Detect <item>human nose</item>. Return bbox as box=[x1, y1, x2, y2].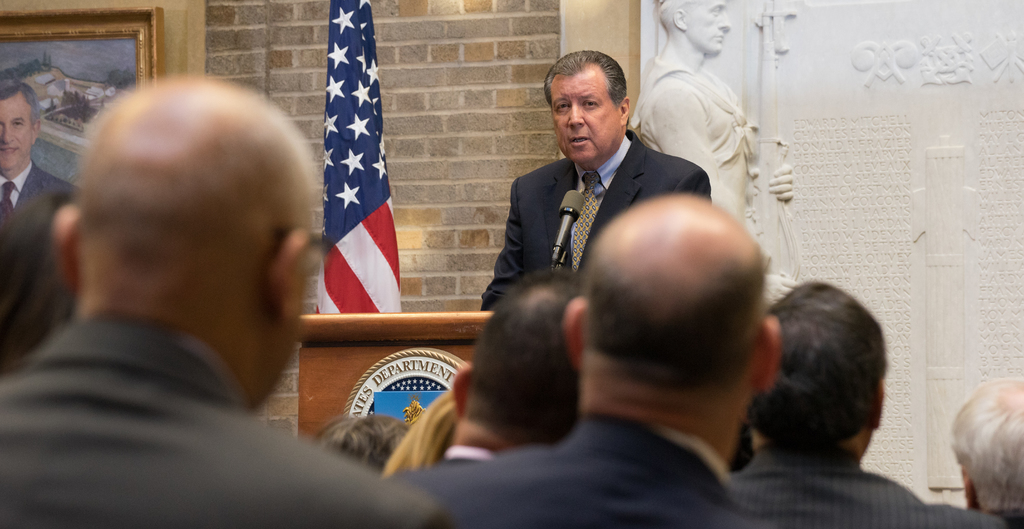
box=[1, 125, 13, 143].
